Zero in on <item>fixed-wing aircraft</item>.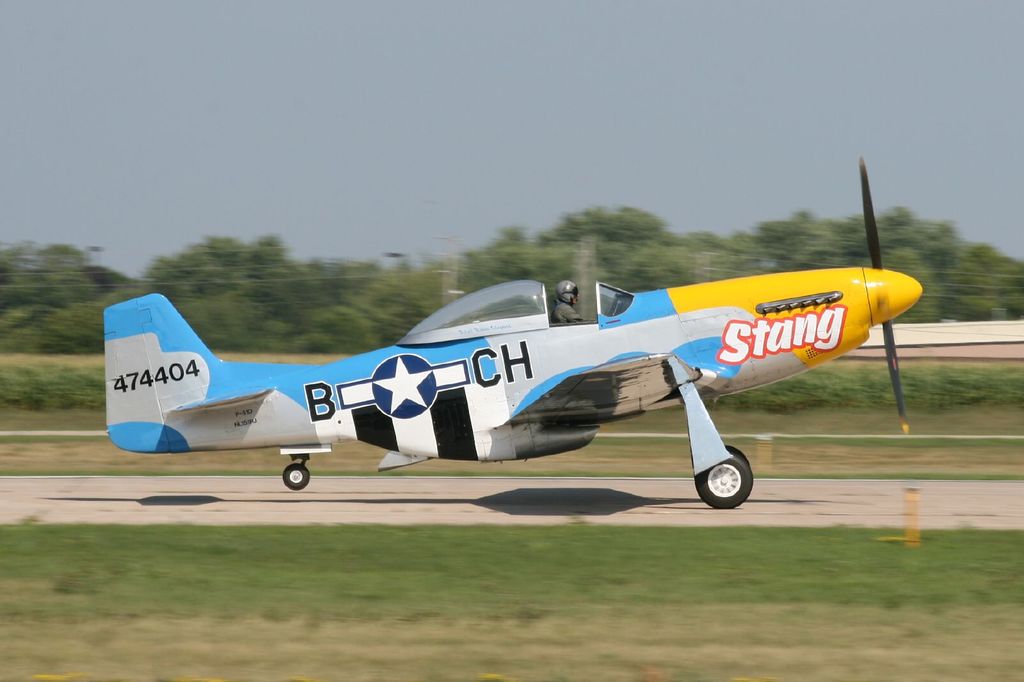
Zeroed in: 105, 157, 924, 510.
